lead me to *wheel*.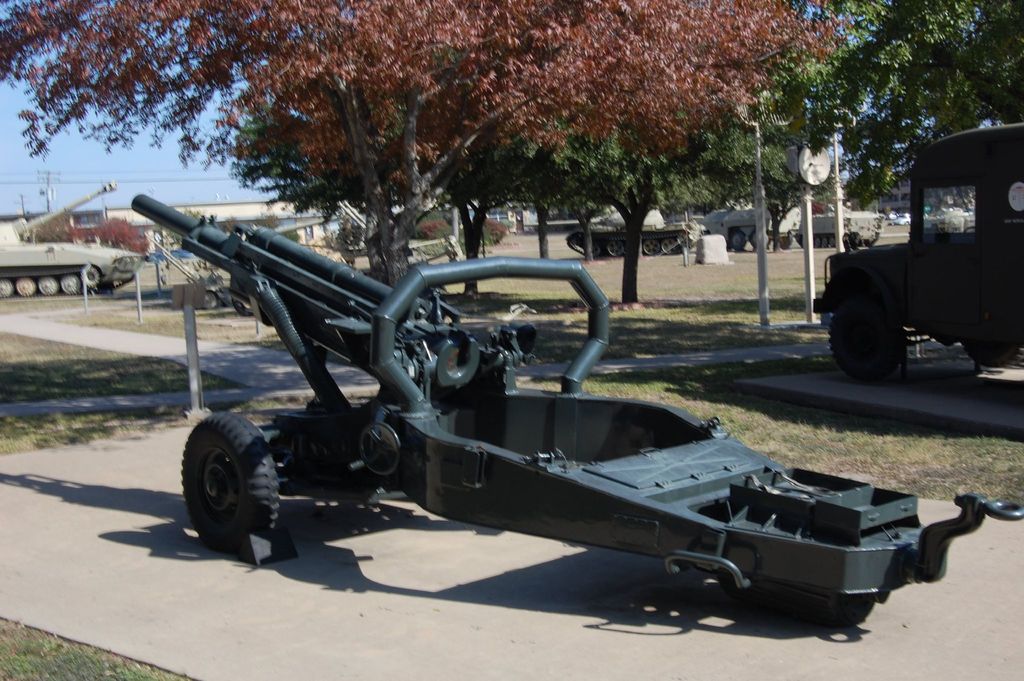
Lead to region(39, 277, 58, 293).
